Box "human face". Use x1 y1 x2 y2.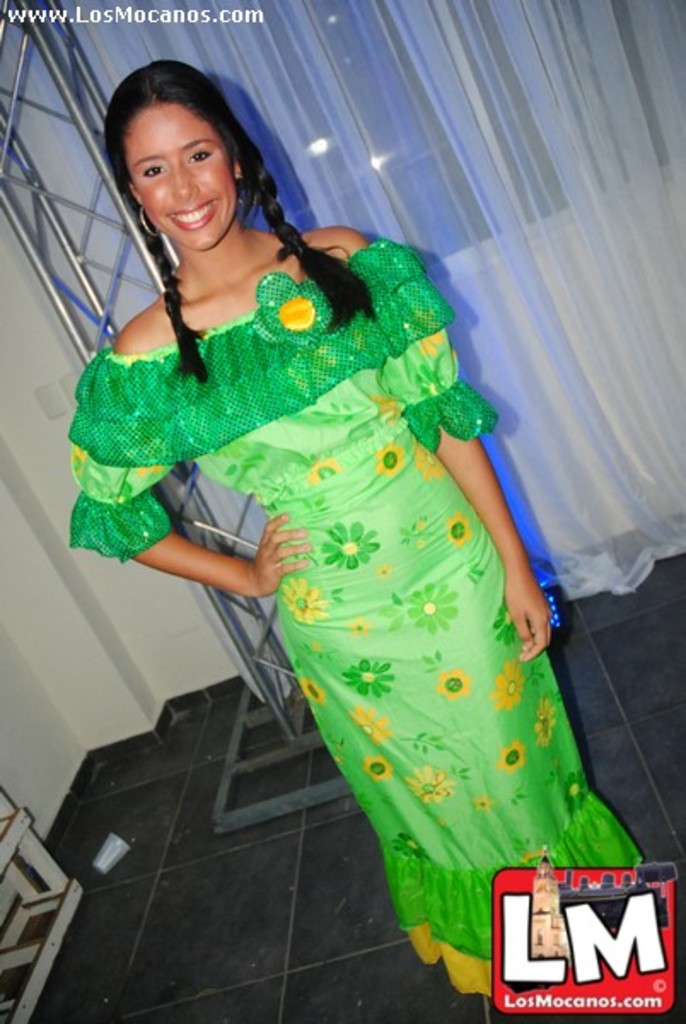
126 101 237 244.
